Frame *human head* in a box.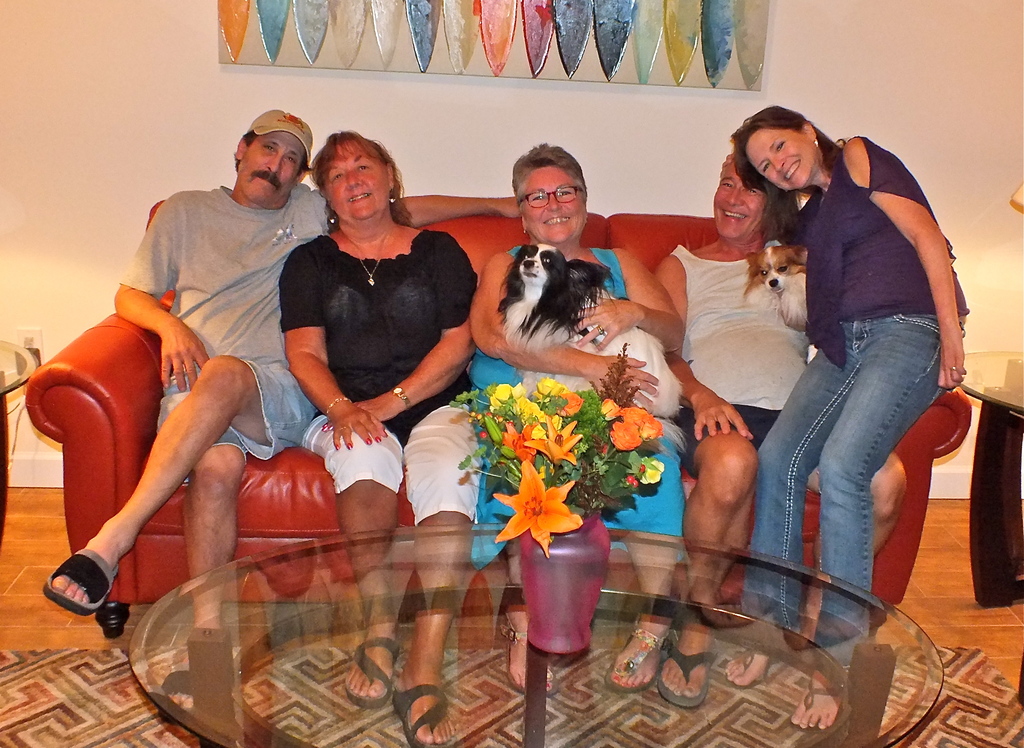
select_region(230, 107, 315, 204).
